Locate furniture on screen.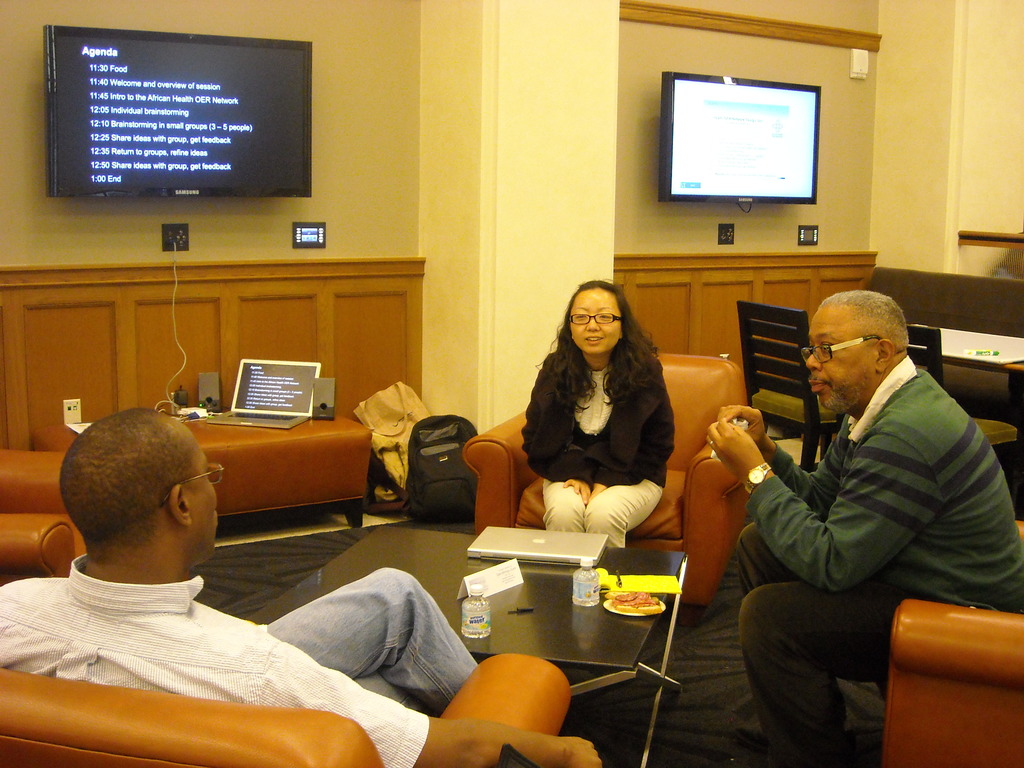
On screen at bbox=(866, 262, 1023, 339).
